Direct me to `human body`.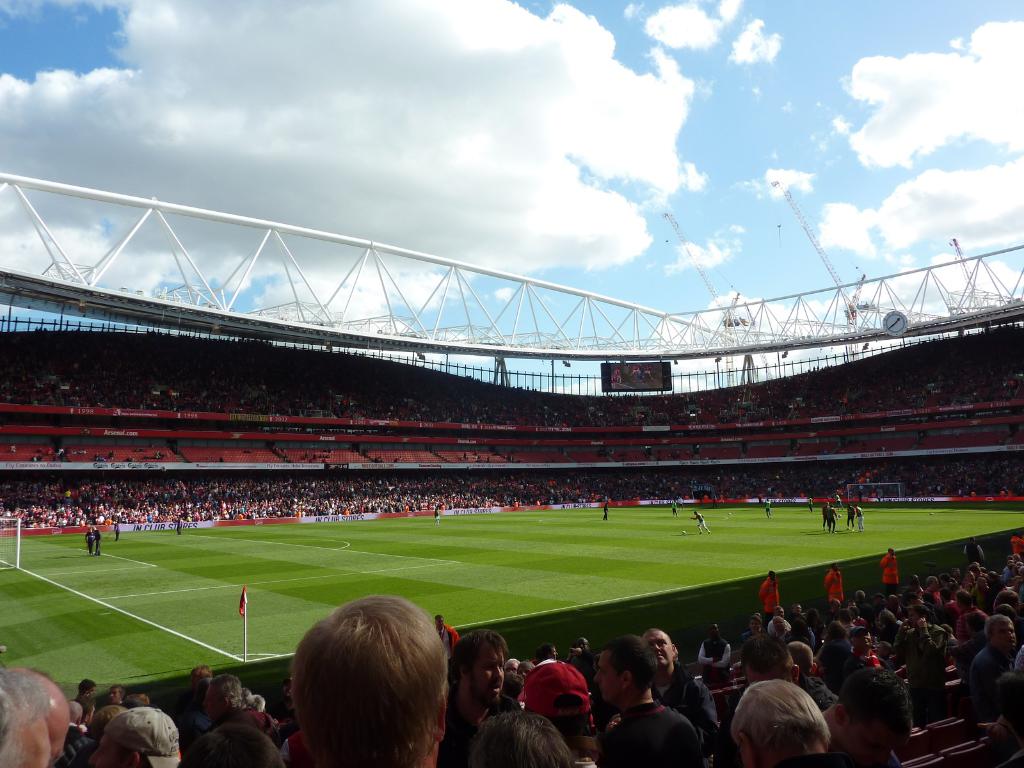
Direction: (596, 634, 701, 767).
